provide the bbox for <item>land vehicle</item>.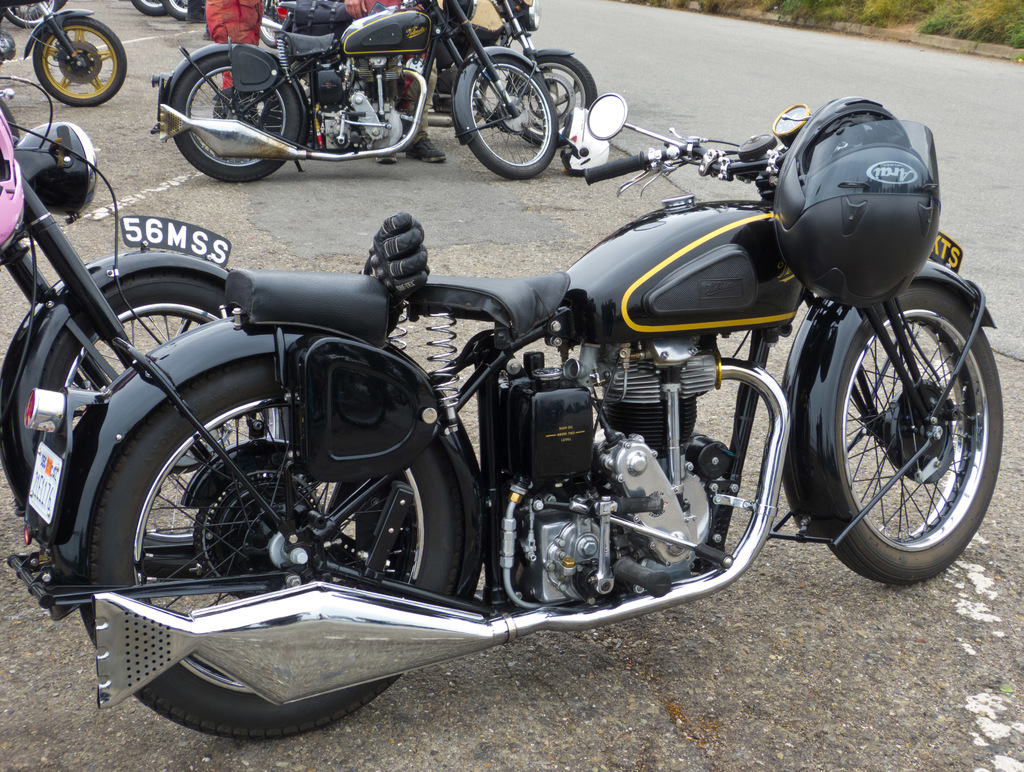
x1=0, y1=71, x2=298, y2=588.
